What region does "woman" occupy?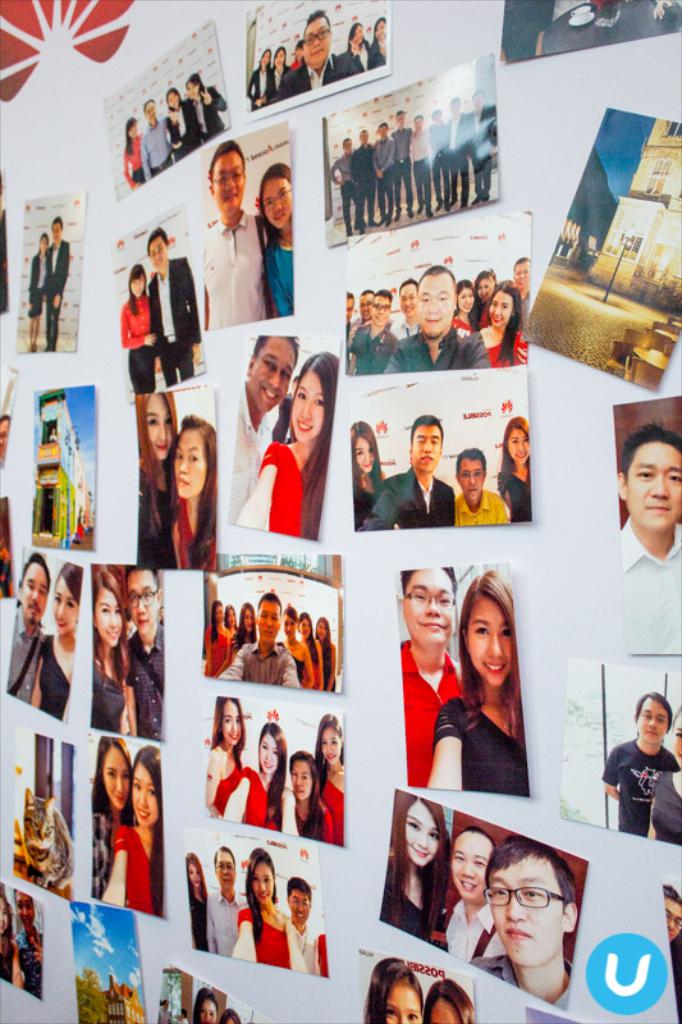
[229, 847, 313, 973].
